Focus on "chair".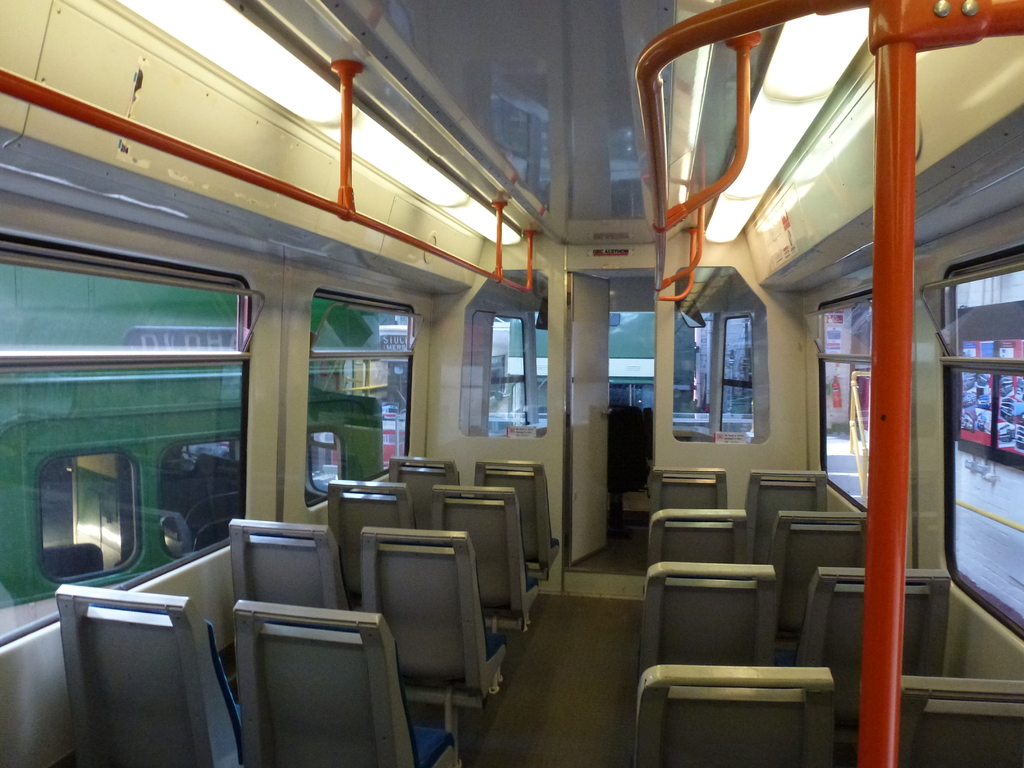
Focused at <bbox>900, 683, 1023, 767</bbox>.
